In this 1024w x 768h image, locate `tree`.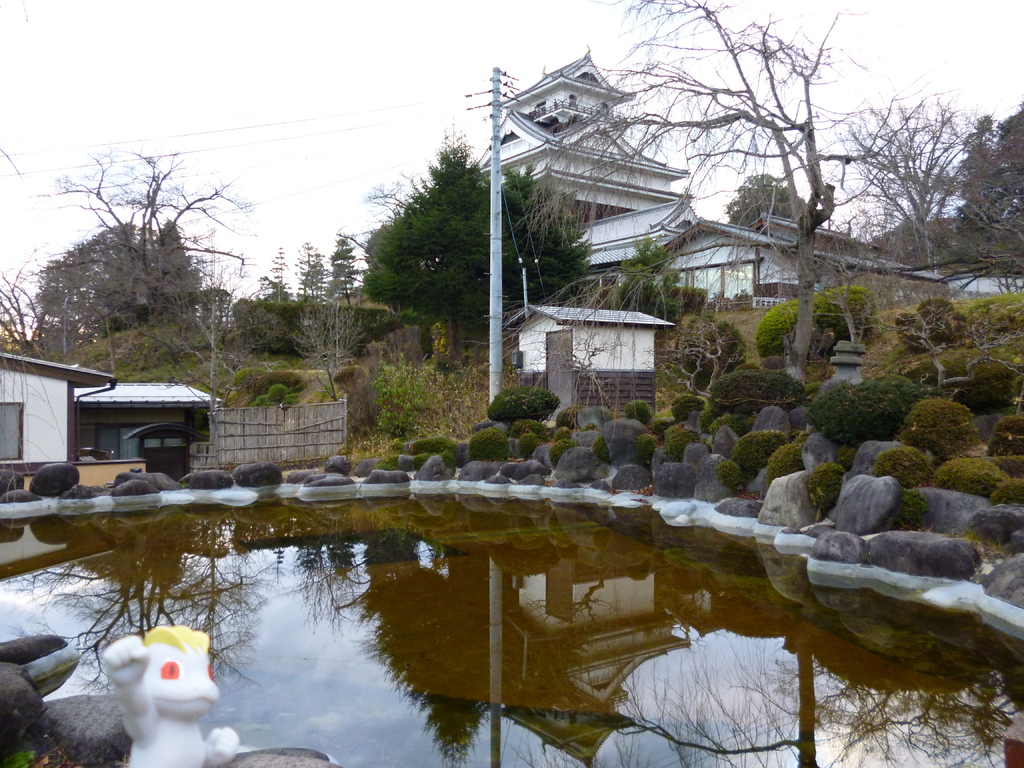
Bounding box: (x1=356, y1=116, x2=602, y2=359).
